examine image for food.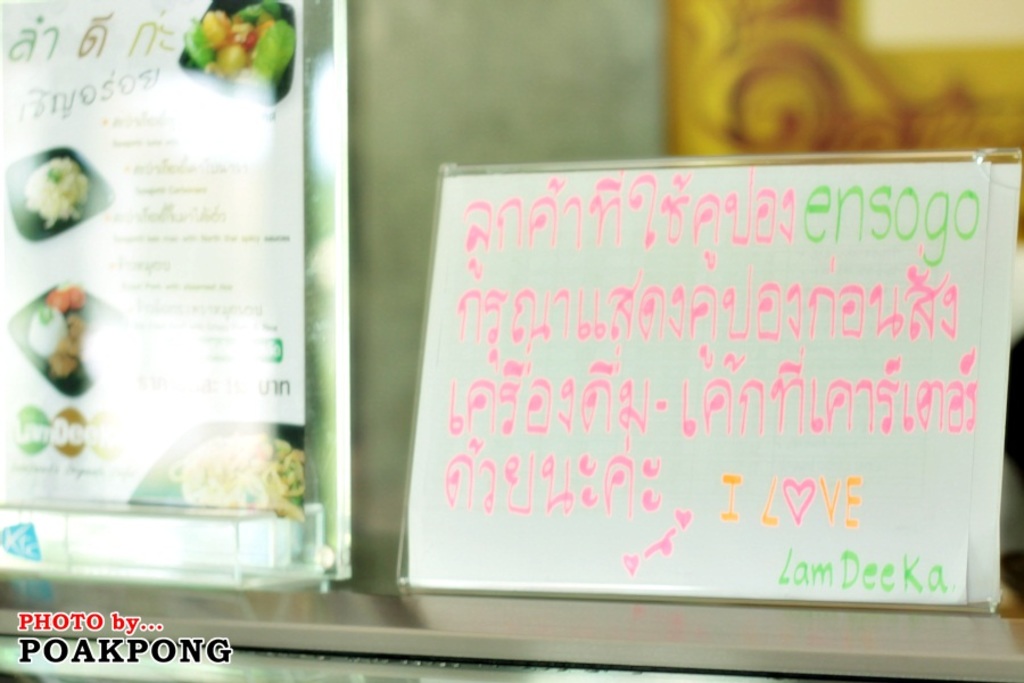
Examination result: <box>180,0,300,91</box>.
